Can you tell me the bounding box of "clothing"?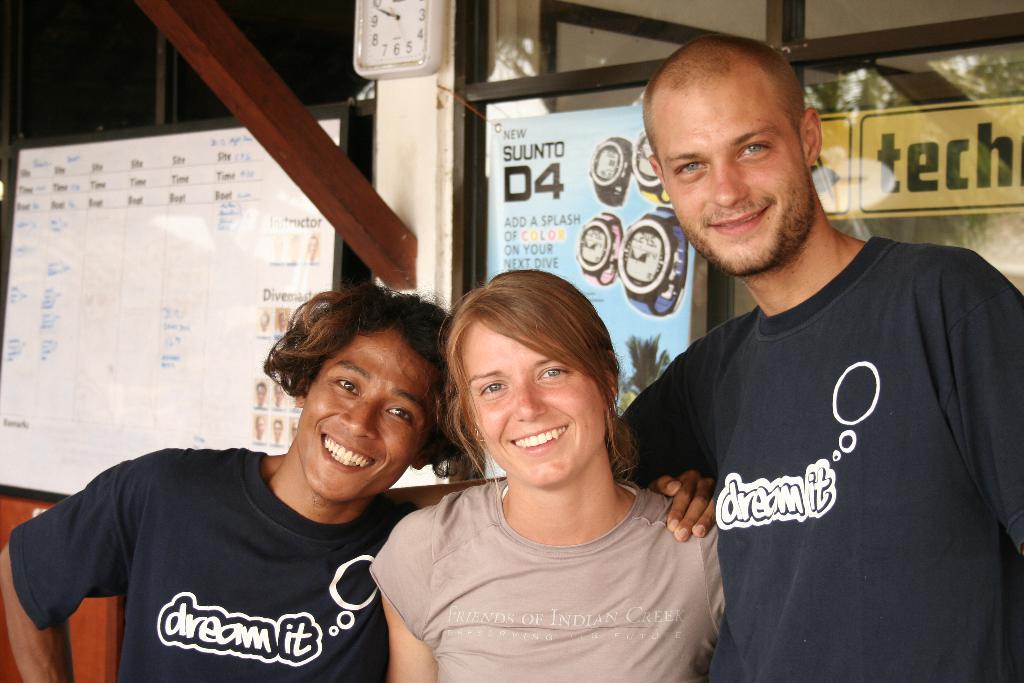
<box>10,448,426,682</box>.
